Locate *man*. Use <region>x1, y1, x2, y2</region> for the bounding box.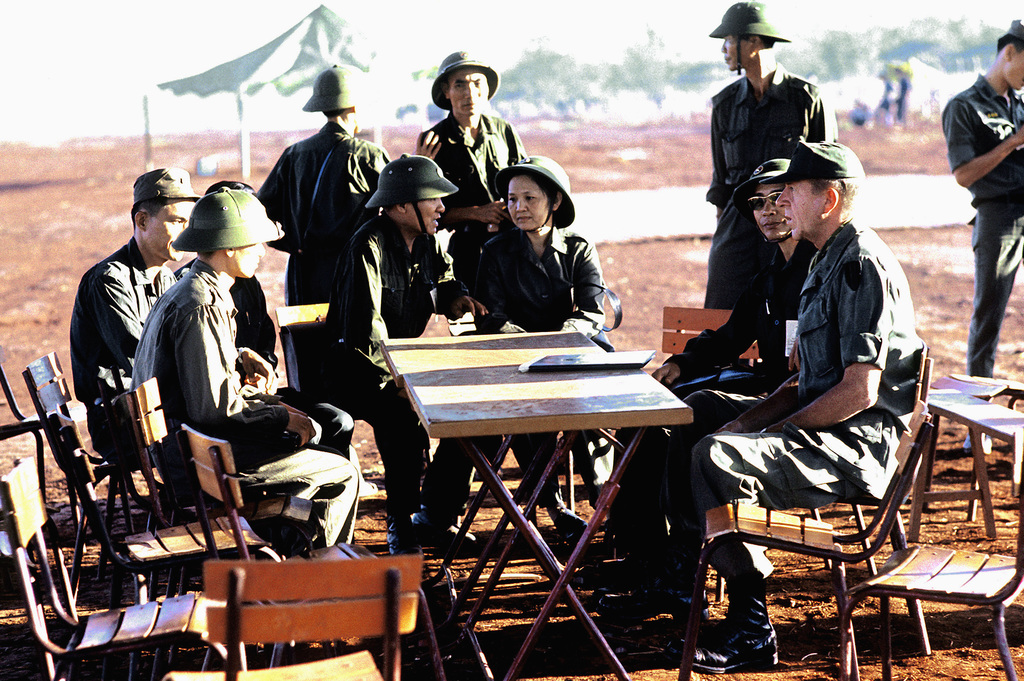
<region>320, 156, 479, 559</region>.
